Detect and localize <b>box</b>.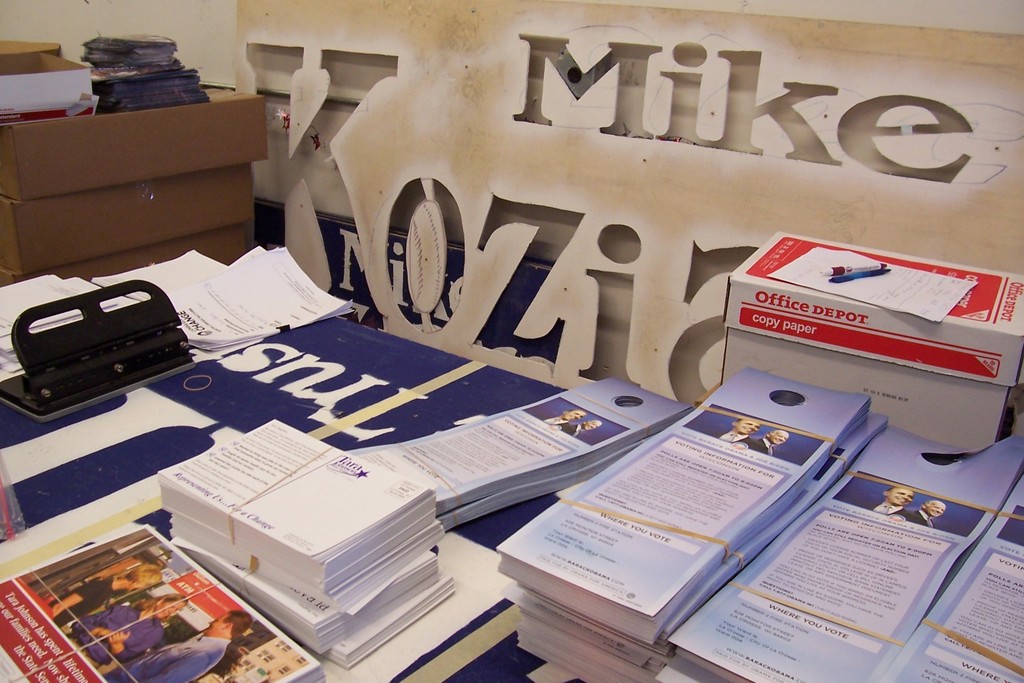
Localized at x1=0, y1=158, x2=255, y2=283.
